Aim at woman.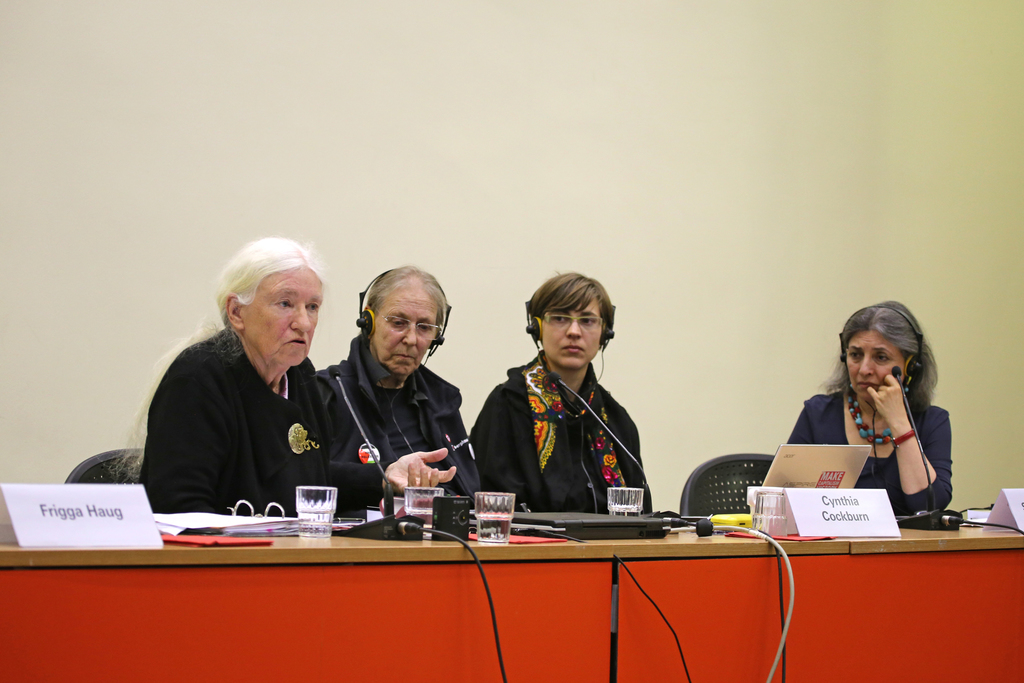
Aimed at 467, 268, 650, 515.
